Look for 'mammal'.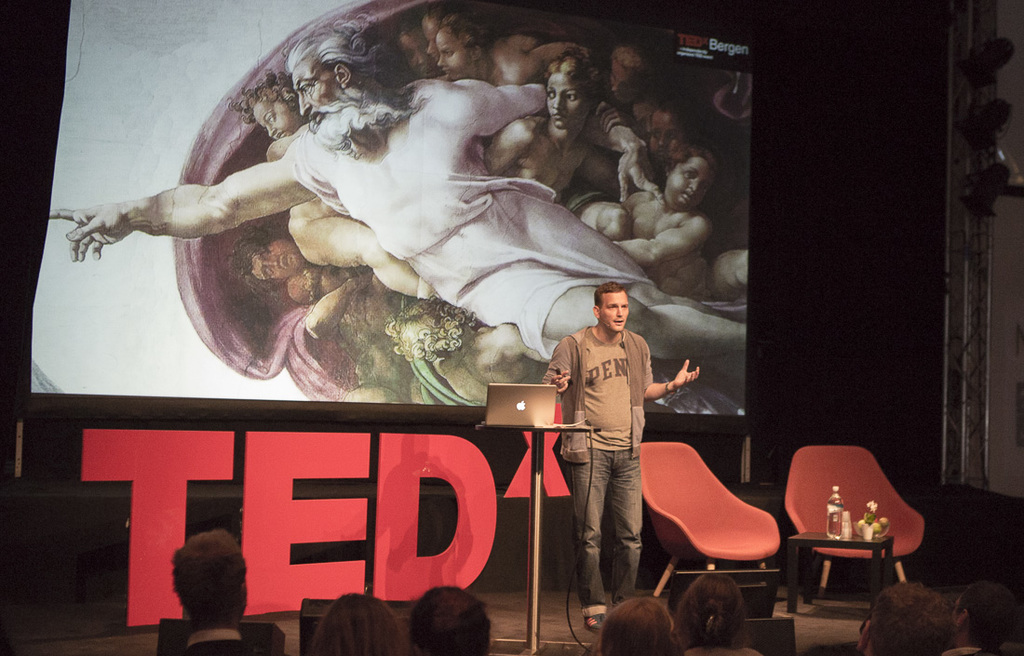
Found: 303, 589, 407, 655.
